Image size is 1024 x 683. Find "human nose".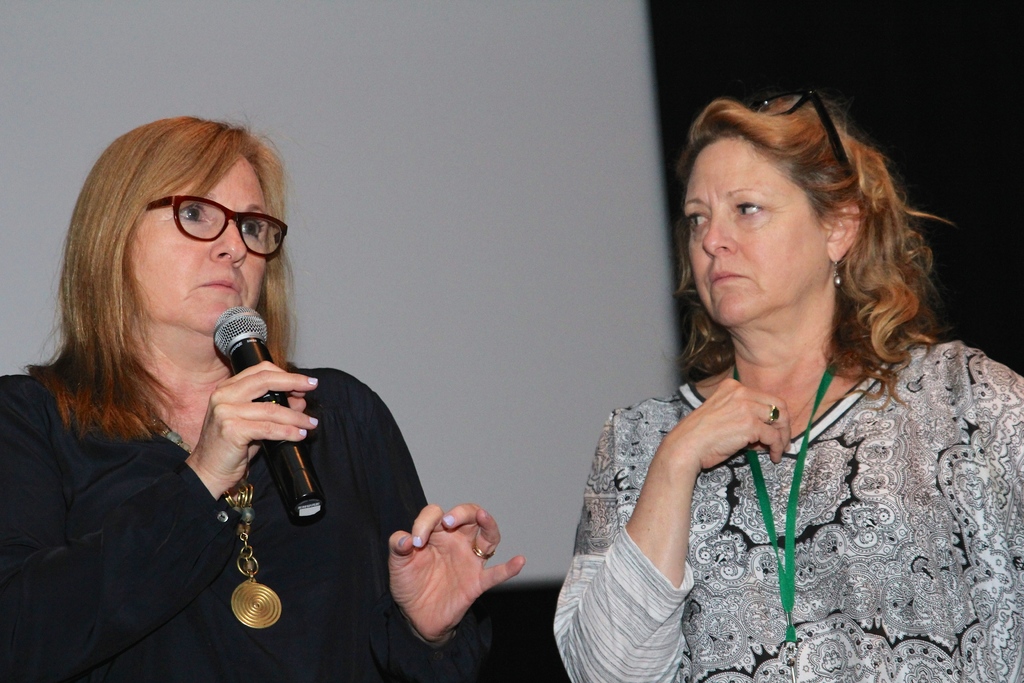
left=213, top=224, right=243, bottom=268.
